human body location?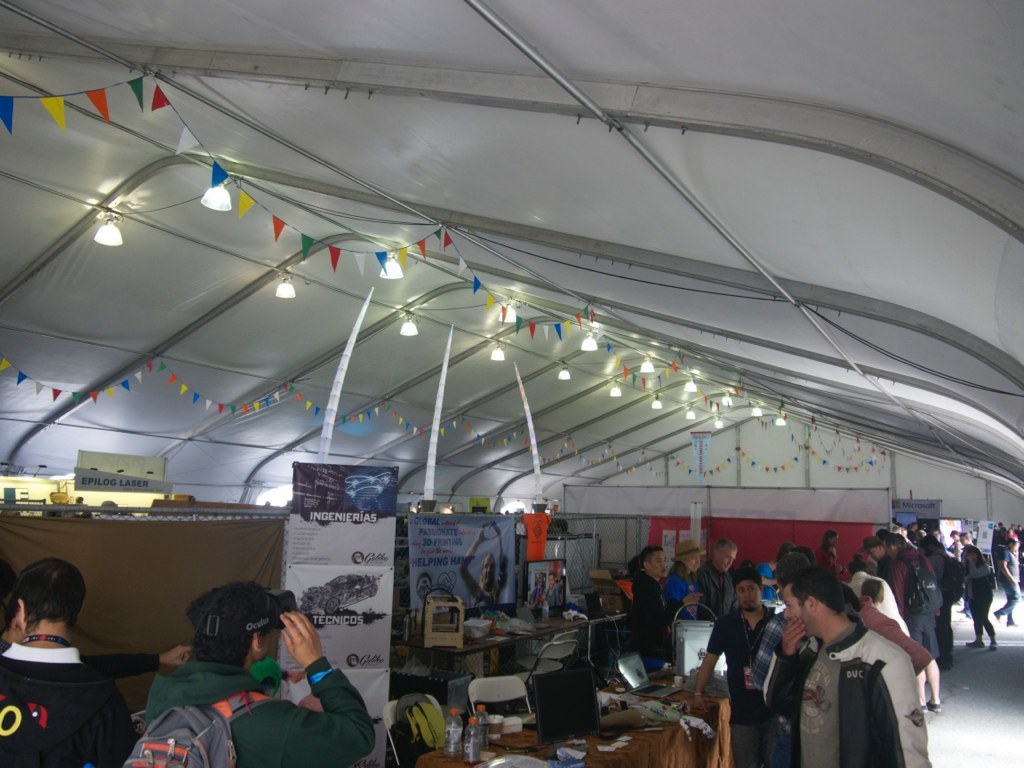
<box>544,571,559,603</box>
